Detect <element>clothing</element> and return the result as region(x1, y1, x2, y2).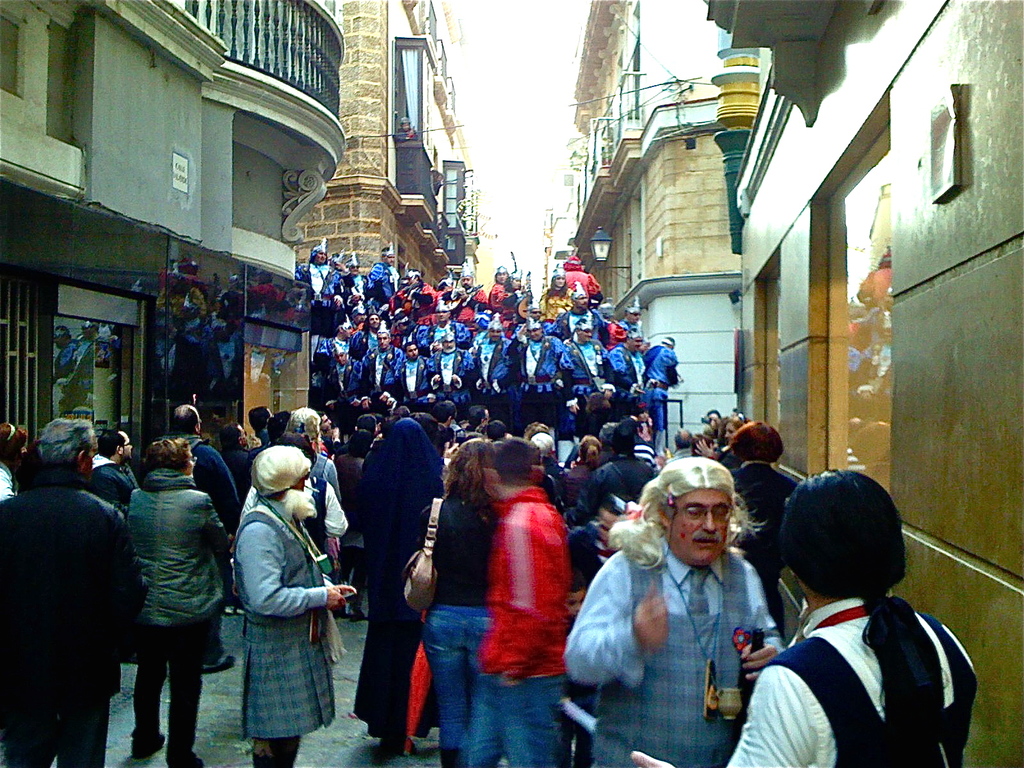
region(562, 333, 611, 413).
